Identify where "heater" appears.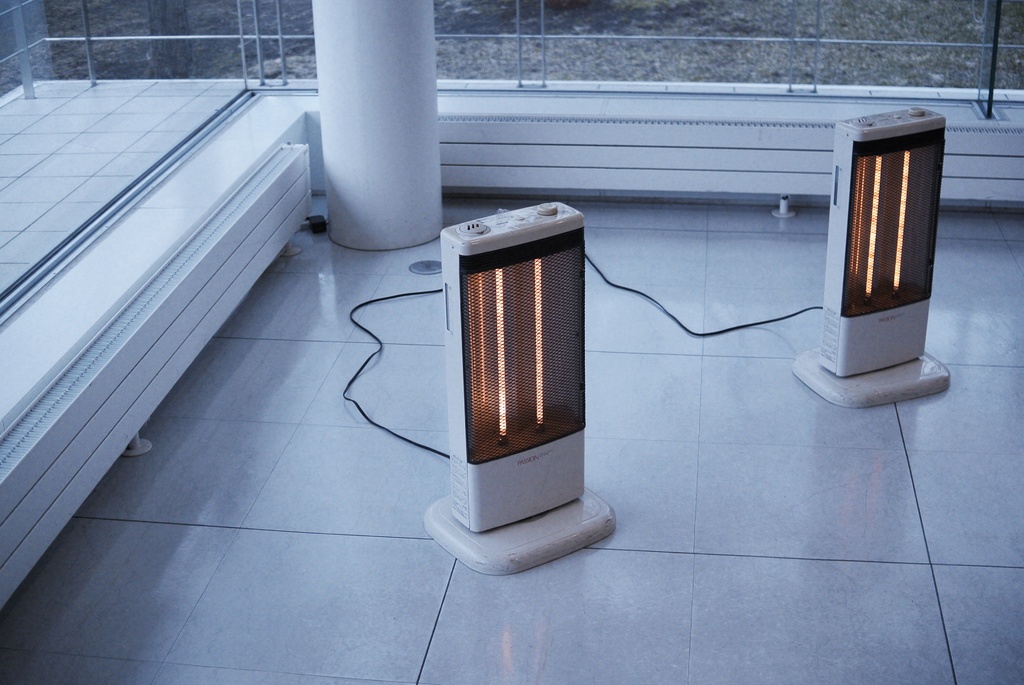
Appears at bbox=[424, 197, 618, 574].
